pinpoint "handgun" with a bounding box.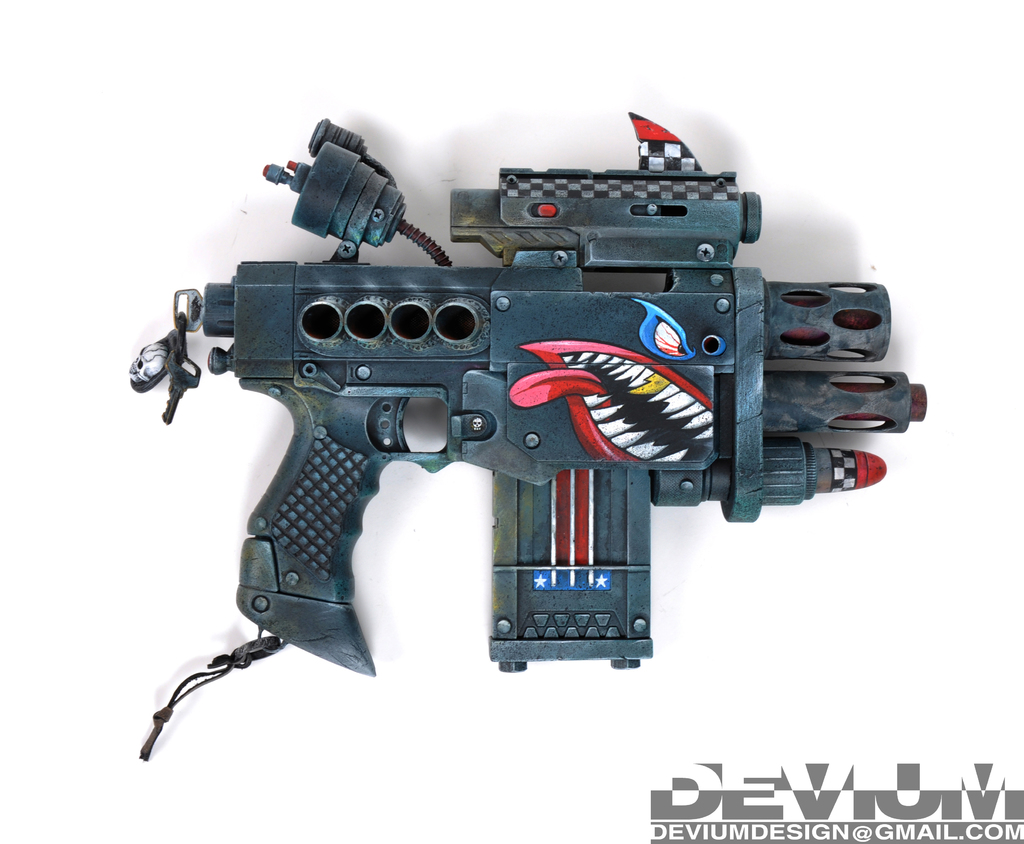
(127, 110, 927, 763).
